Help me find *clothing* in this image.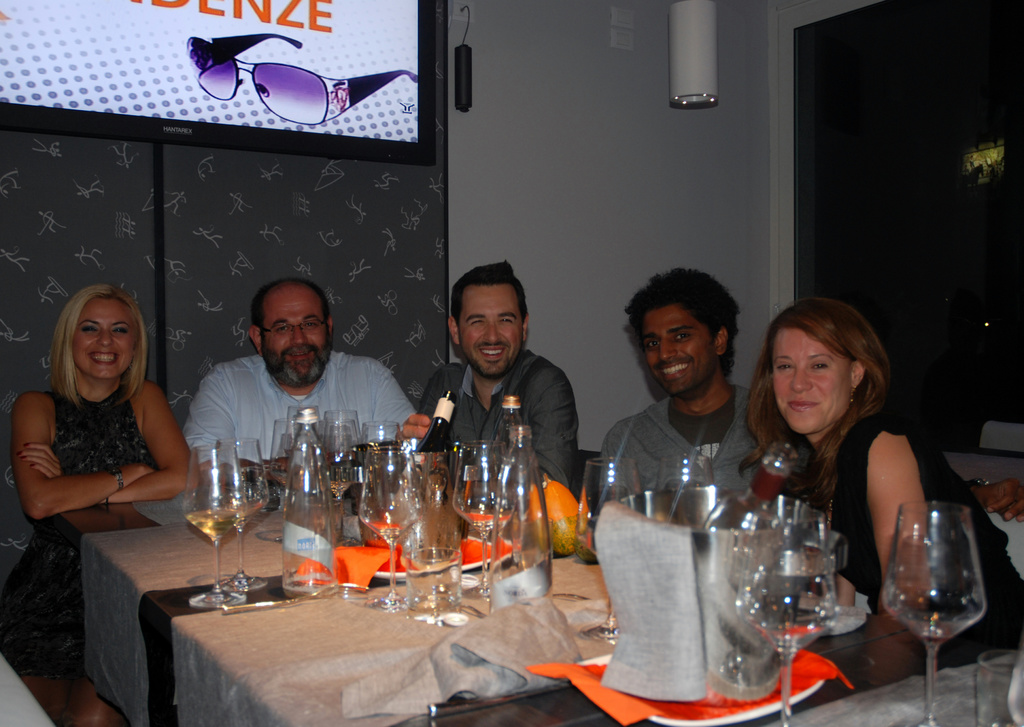
Found it: crop(428, 358, 573, 497).
